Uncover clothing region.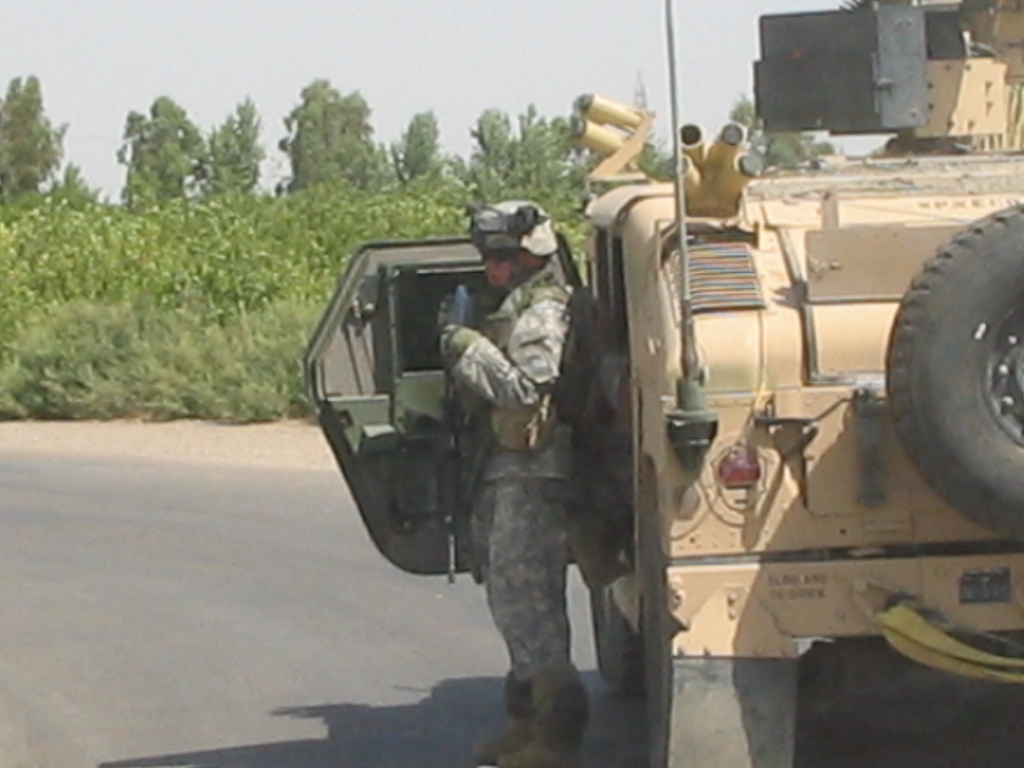
Uncovered: x1=468, y1=454, x2=581, y2=735.
